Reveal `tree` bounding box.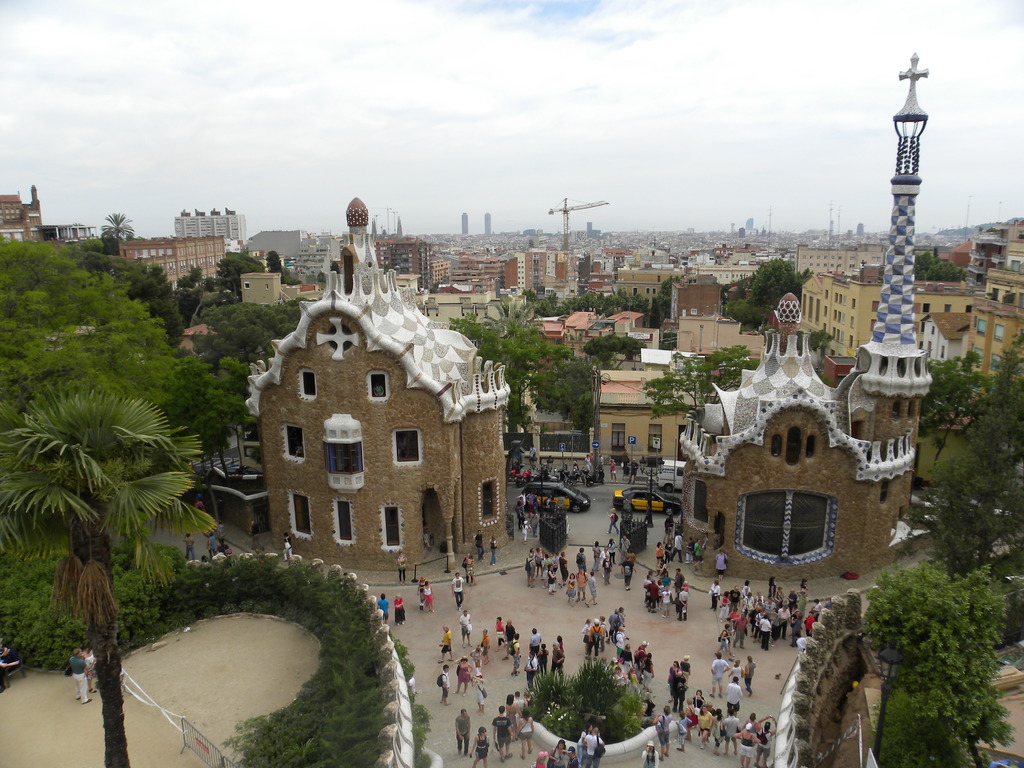
Revealed: (80, 250, 207, 339).
